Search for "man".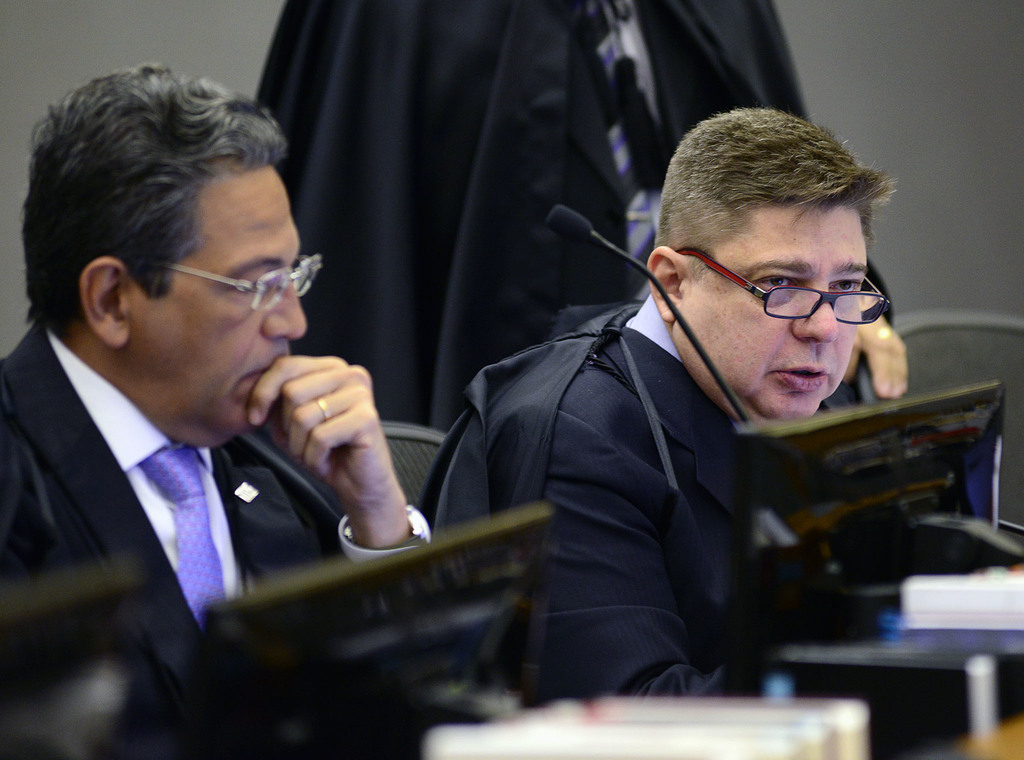
Found at BBox(433, 109, 1018, 710).
